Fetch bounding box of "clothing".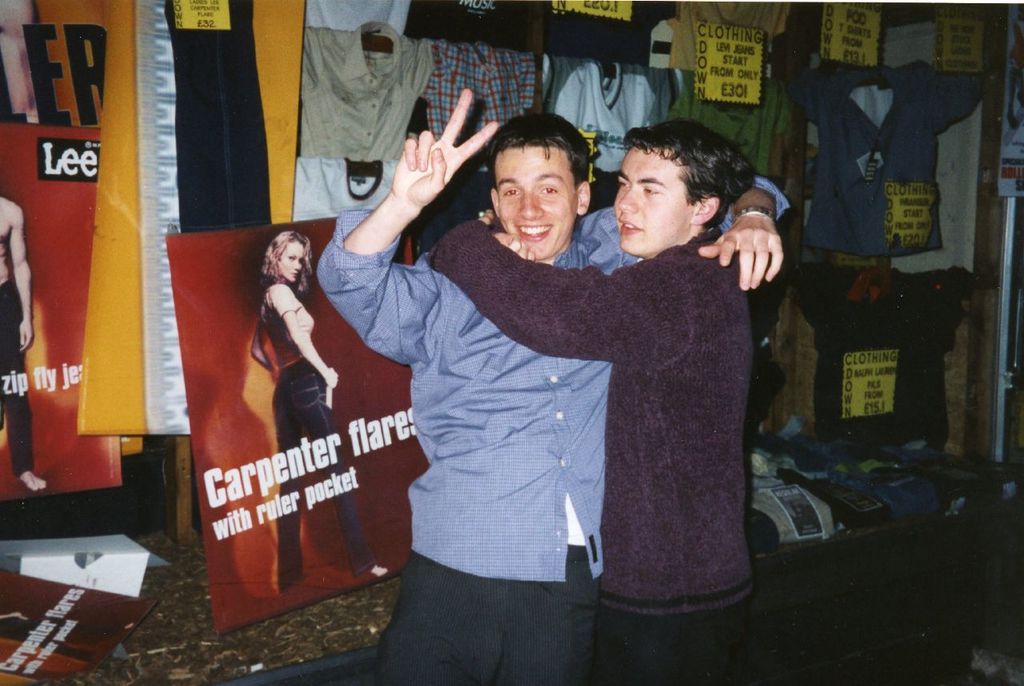
Bbox: rect(793, 60, 982, 258).
